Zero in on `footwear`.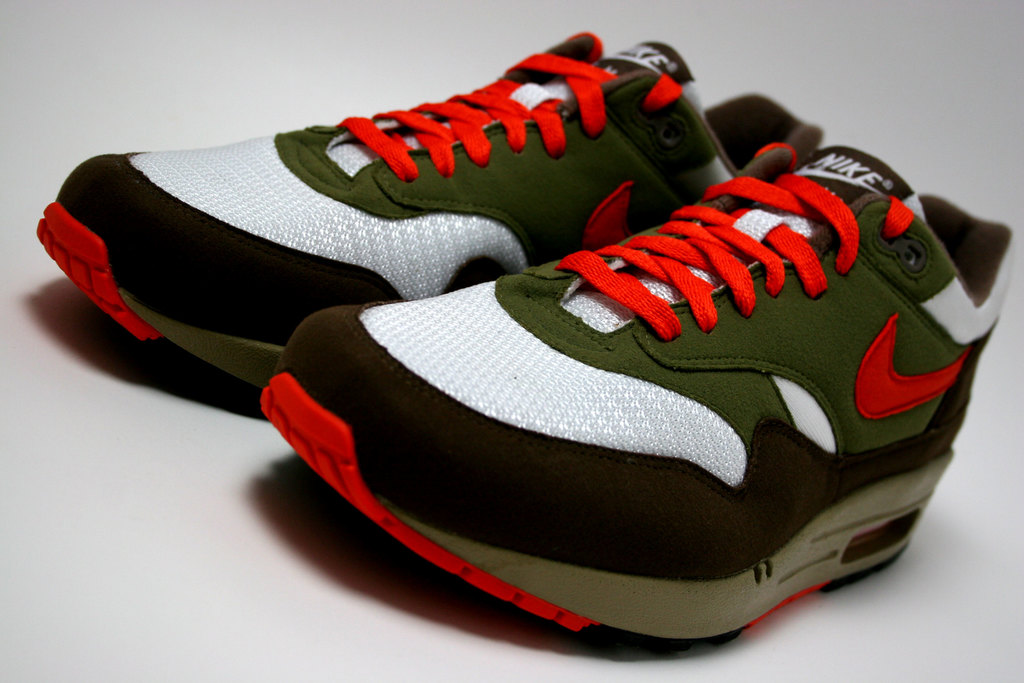
Zeroed in: [x1=262, y1=122, x2=1019, y2=657].
